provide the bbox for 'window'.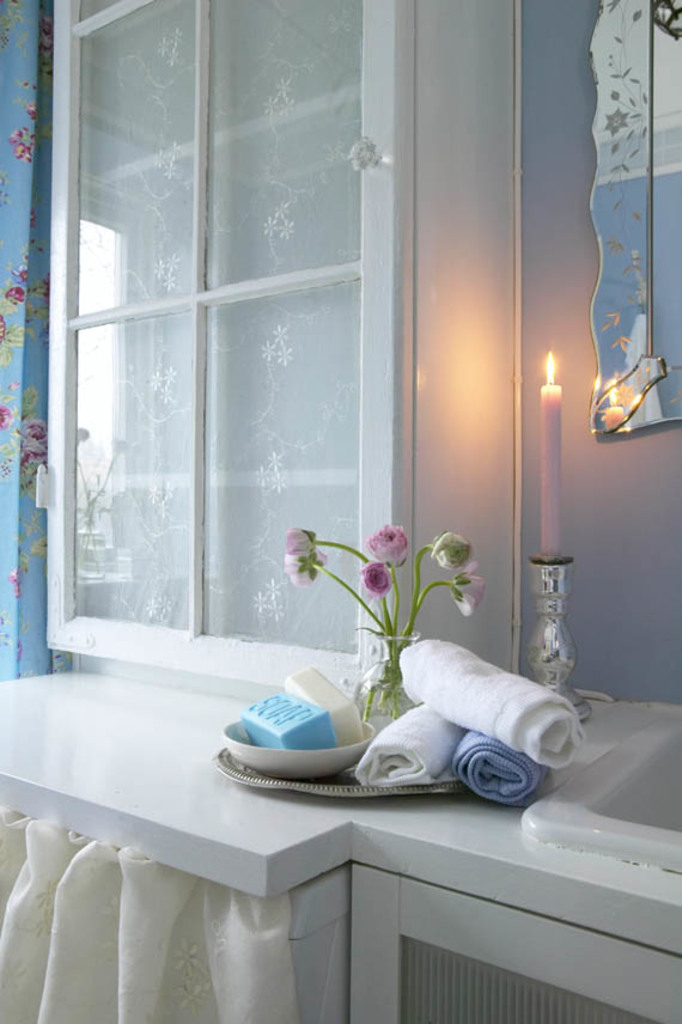
BBox(7, 0, 463, 662).
